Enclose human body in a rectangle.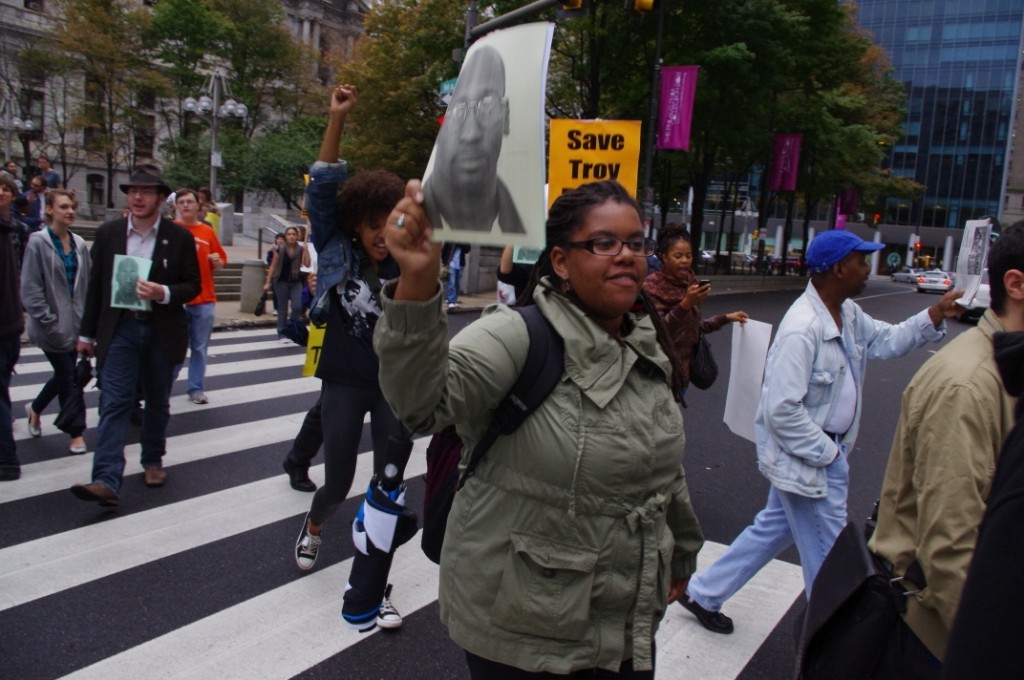
BBox(708, 234, 914, 664).
